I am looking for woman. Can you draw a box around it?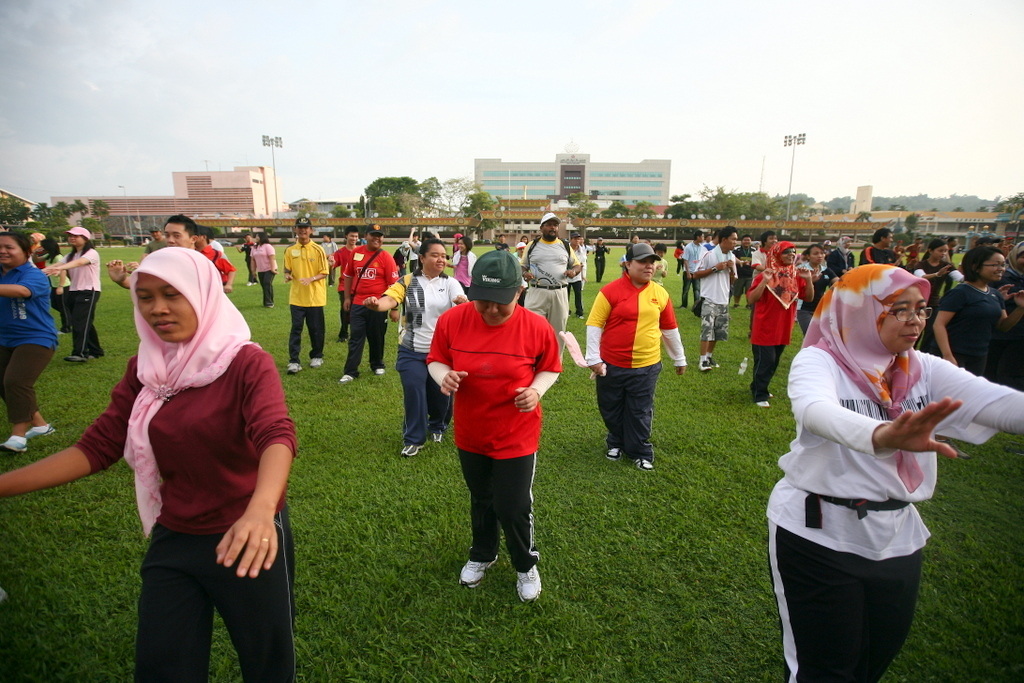
Sure, the bounding box is 363 240 469 458.
